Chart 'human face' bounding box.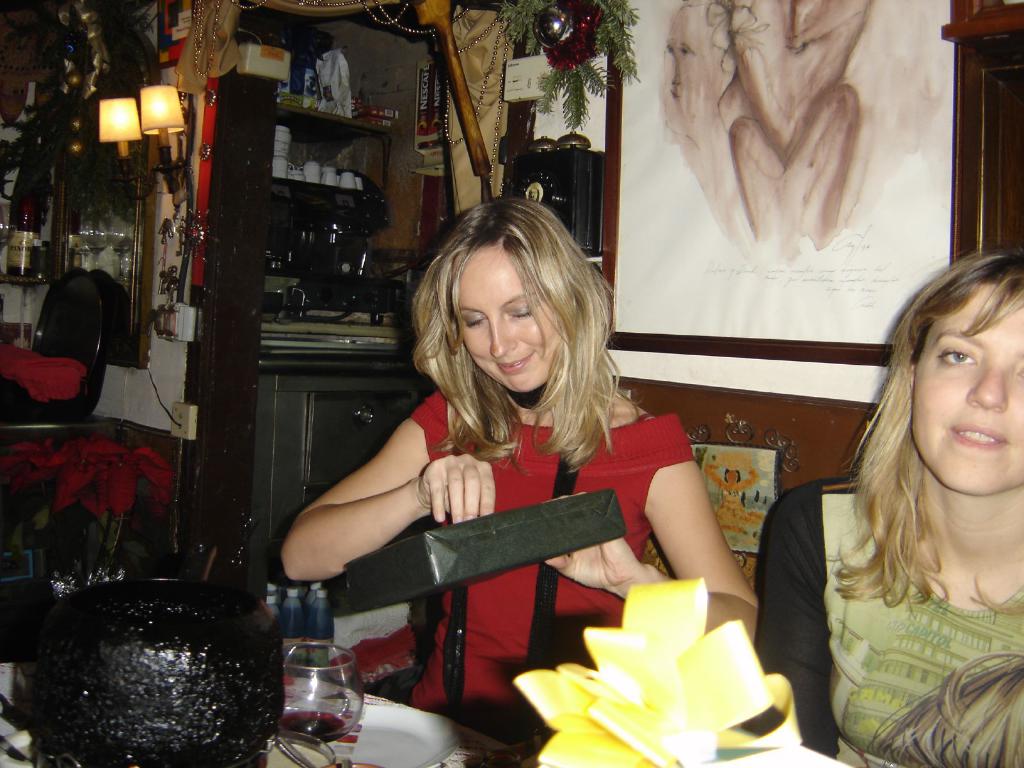
Charted: (x1=916, y1=283, x2=1022, y2=490).
